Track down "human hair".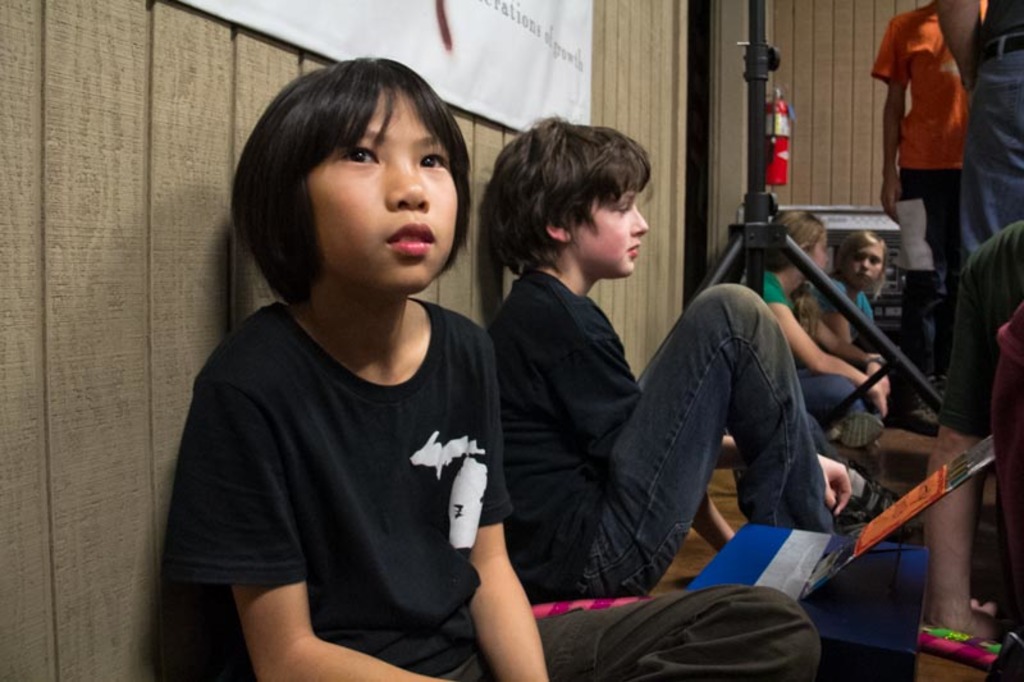
Tracked to bbox=[477, 115, 666, 279].
